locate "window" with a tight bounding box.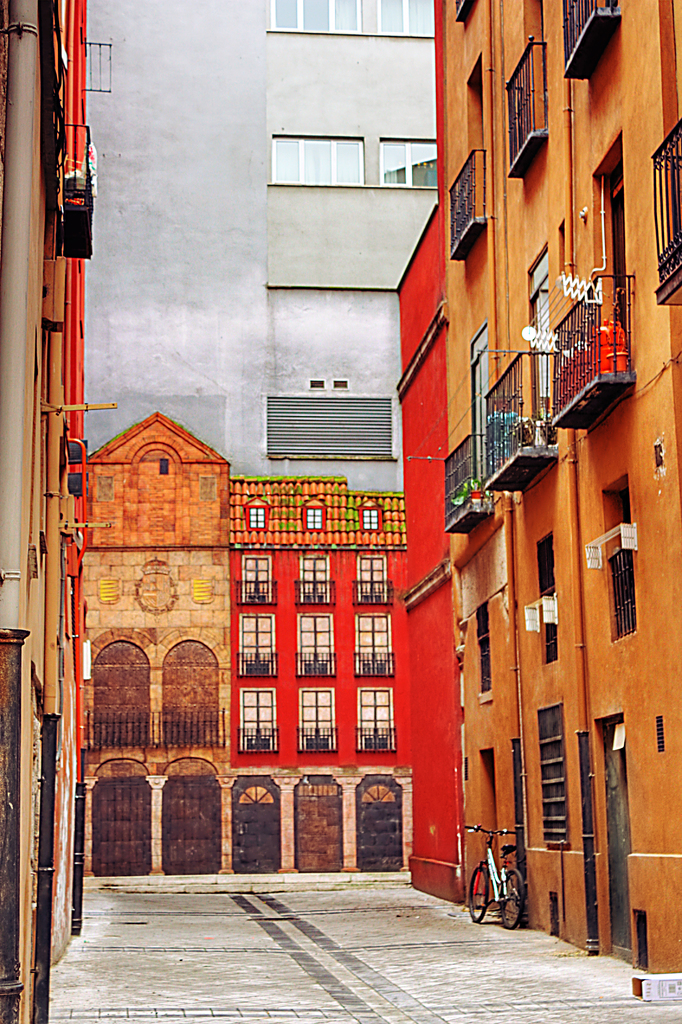
[x1=305, y1=499, x2=322, y2=531].
